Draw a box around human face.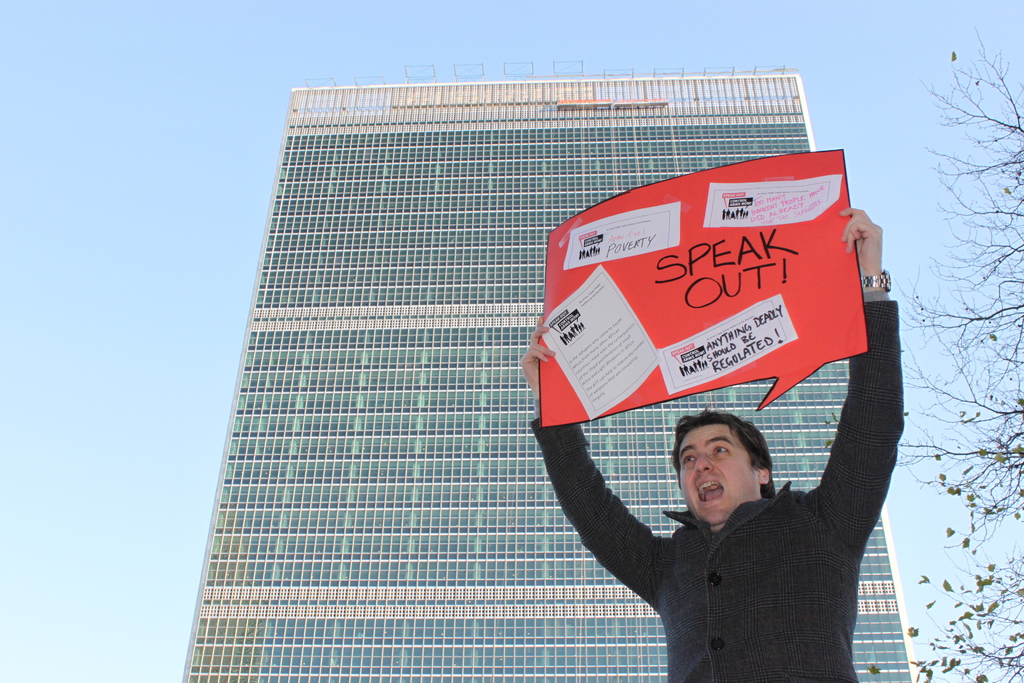
BBox(680, 432, 777, 525).
